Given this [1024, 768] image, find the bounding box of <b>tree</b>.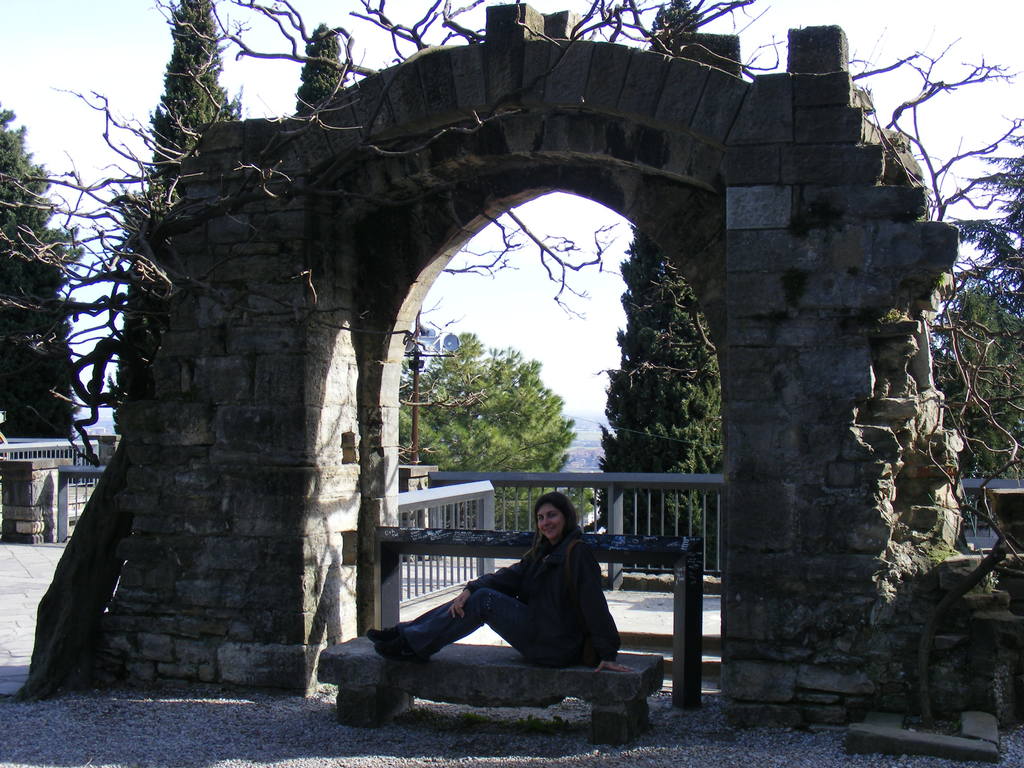
left=0, top=103, right=87, bottom=444.
